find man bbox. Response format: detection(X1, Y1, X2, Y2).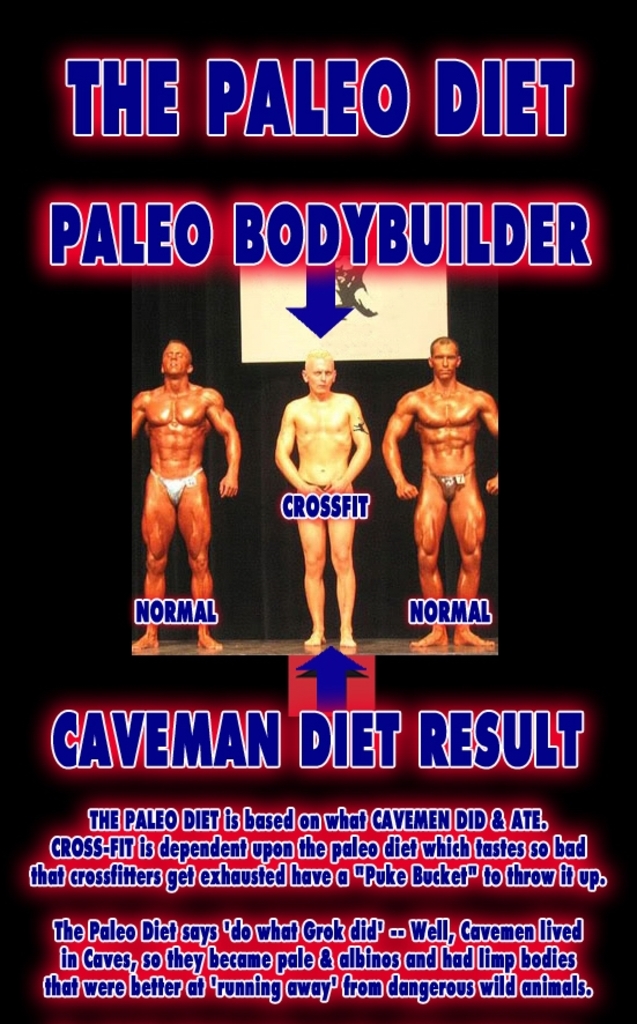
detection(127, 337, 237, 656).
